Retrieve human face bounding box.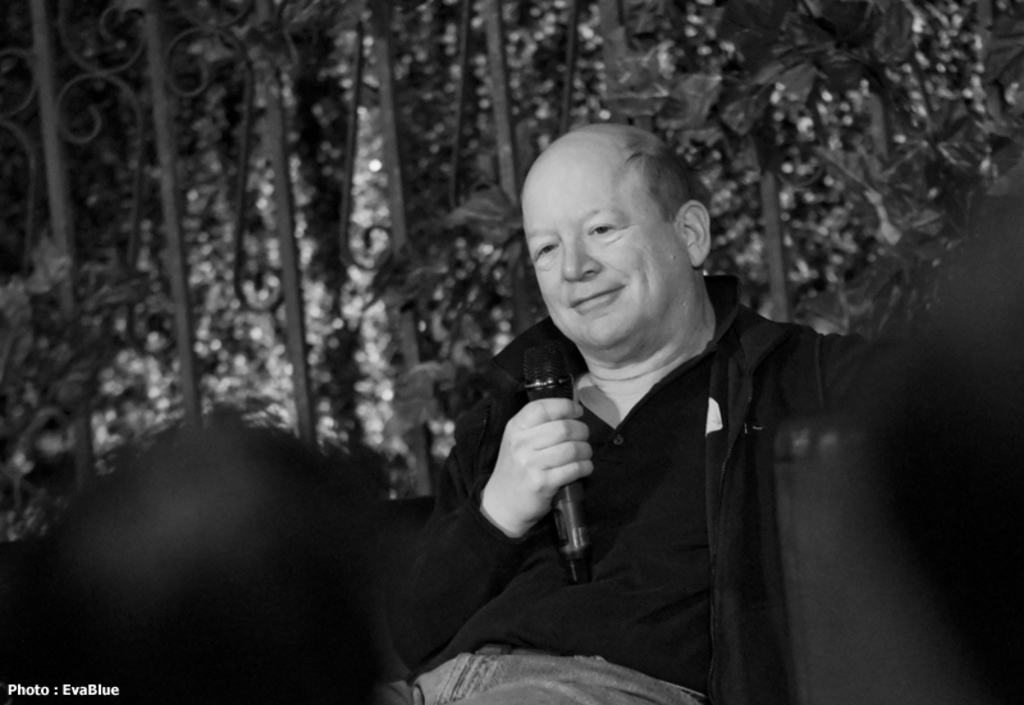
Bounding box: x1=517 y1=154 x2=696 y2=340.
